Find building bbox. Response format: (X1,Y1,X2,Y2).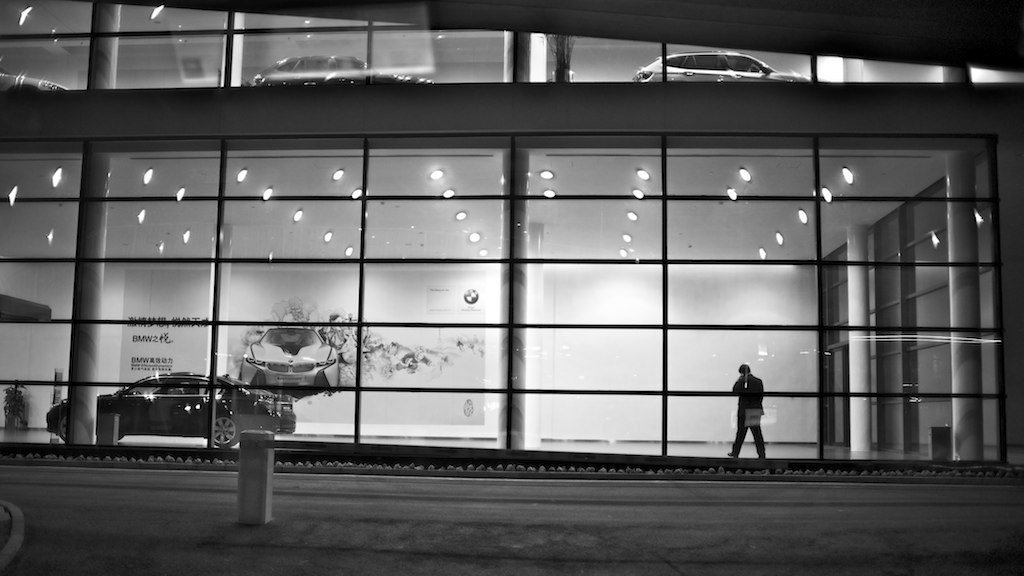
(0,0,1023,480).
